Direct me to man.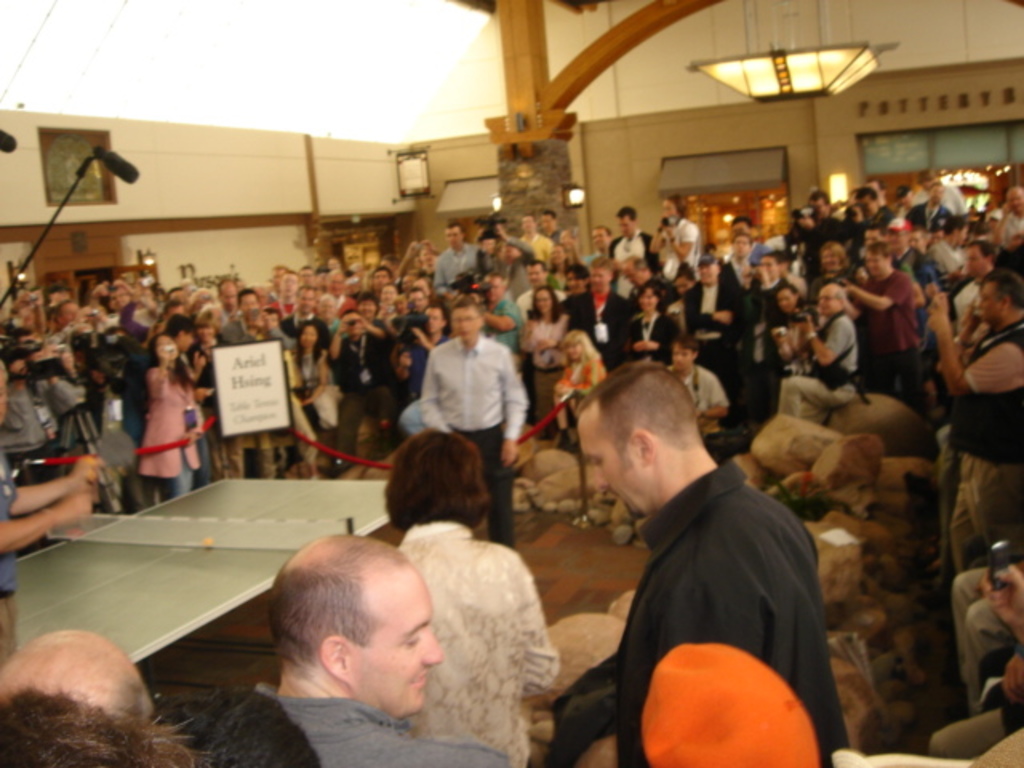
Direction: 536, 302, 830, 767.
